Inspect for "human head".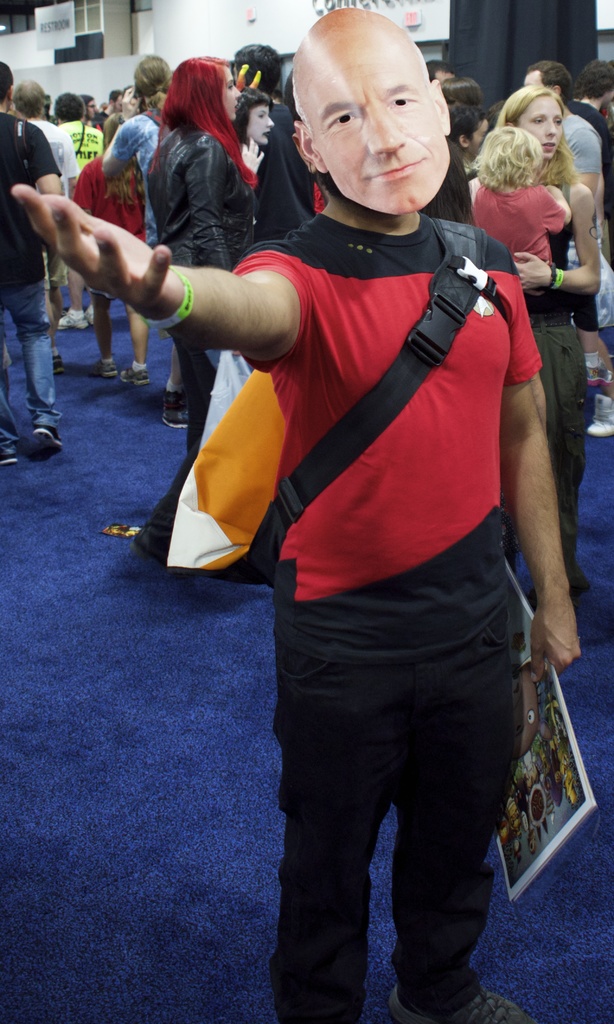
Inspection: 236/88/276/144.
